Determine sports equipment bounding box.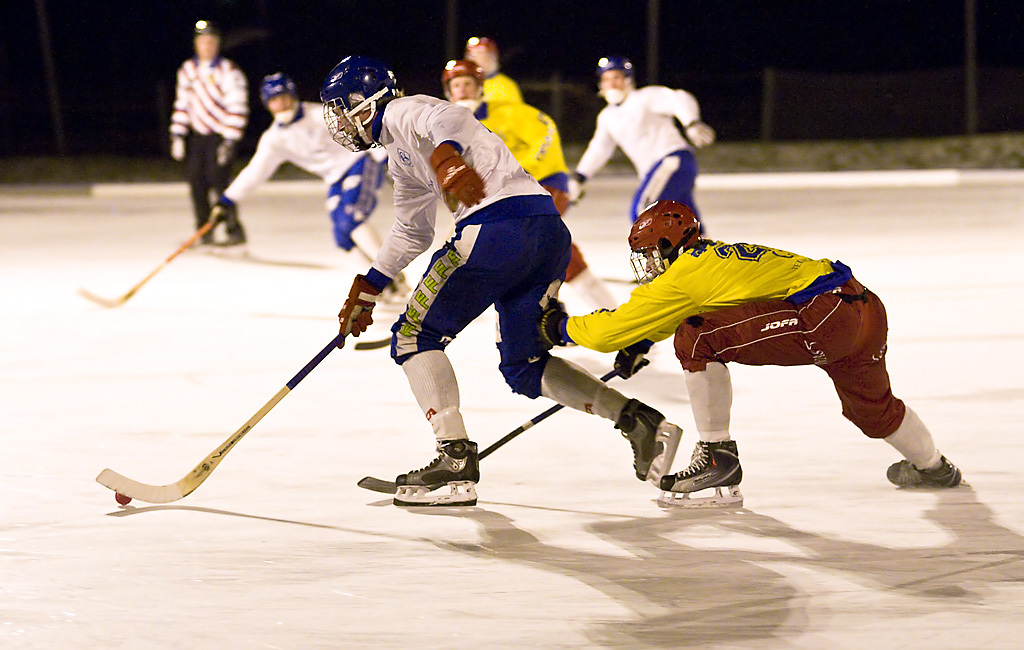
Determined: left=538, top=302, right=569, bottom=352.
